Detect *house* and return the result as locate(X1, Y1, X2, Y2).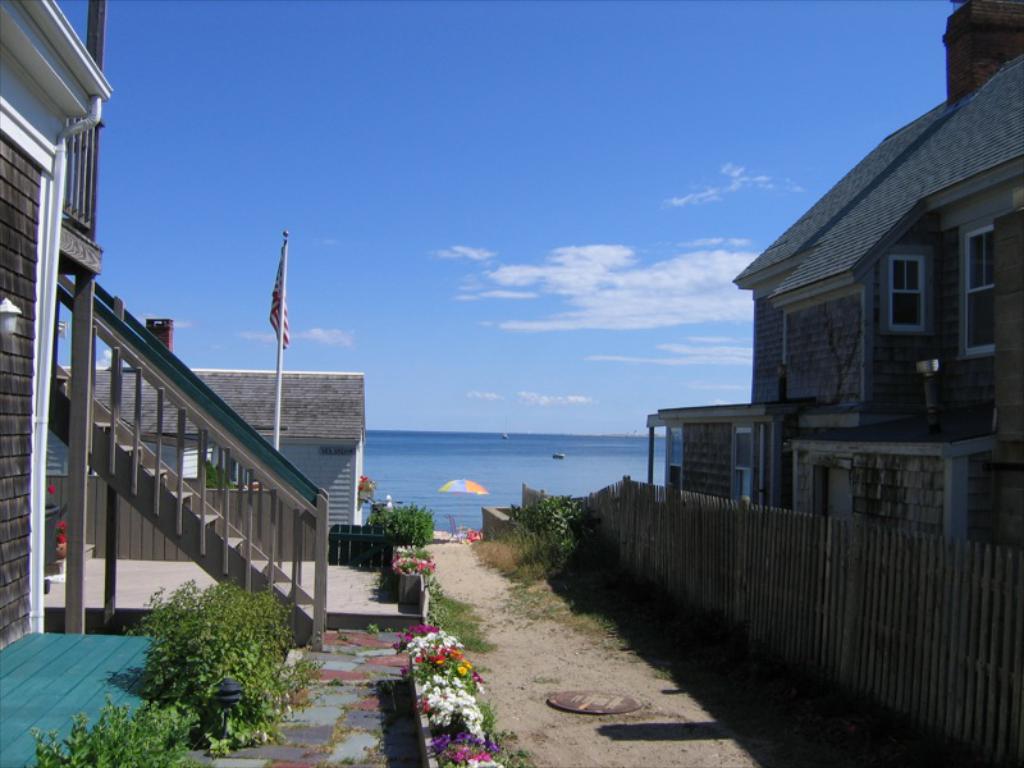
locate(0, 0, 330, 652).
